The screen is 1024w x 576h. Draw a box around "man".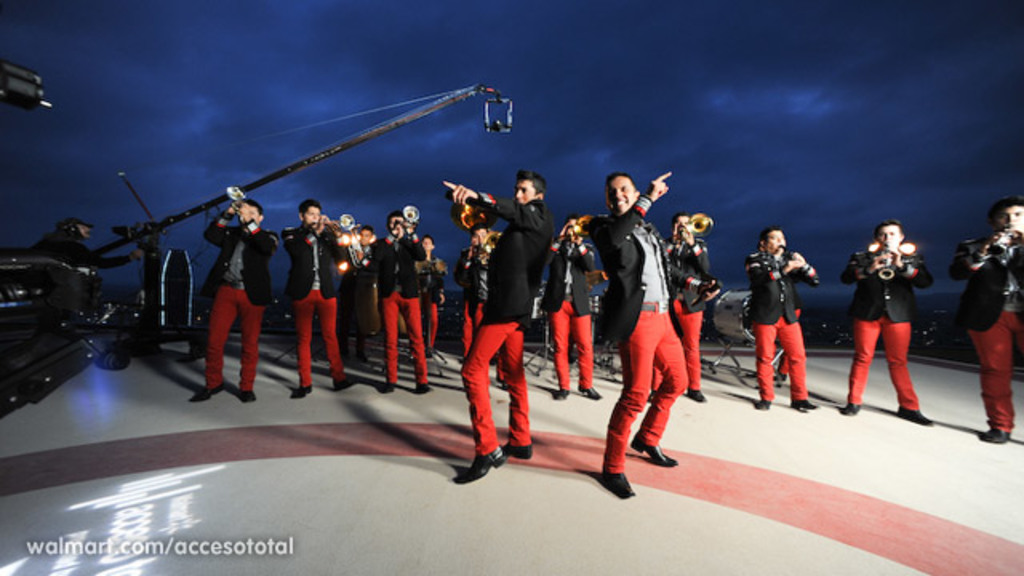
locate(438, 168, 550, 480).
